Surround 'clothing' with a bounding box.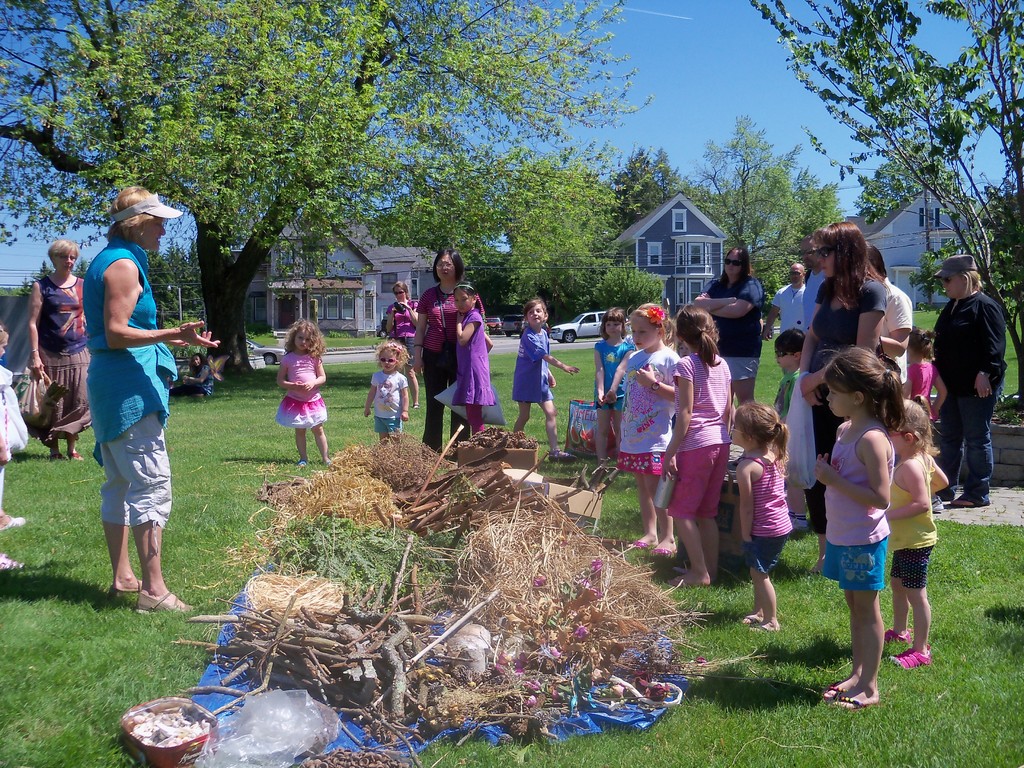
<region>770, 368, 797, 410</region>.
